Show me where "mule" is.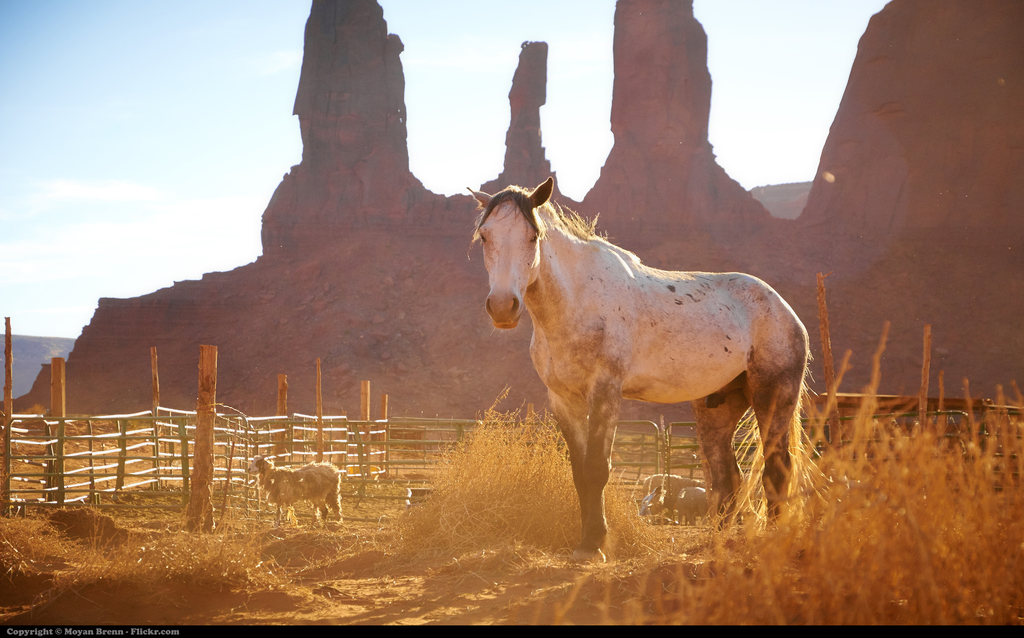
"mule" is at BBox(475, 174, 804, 561).
